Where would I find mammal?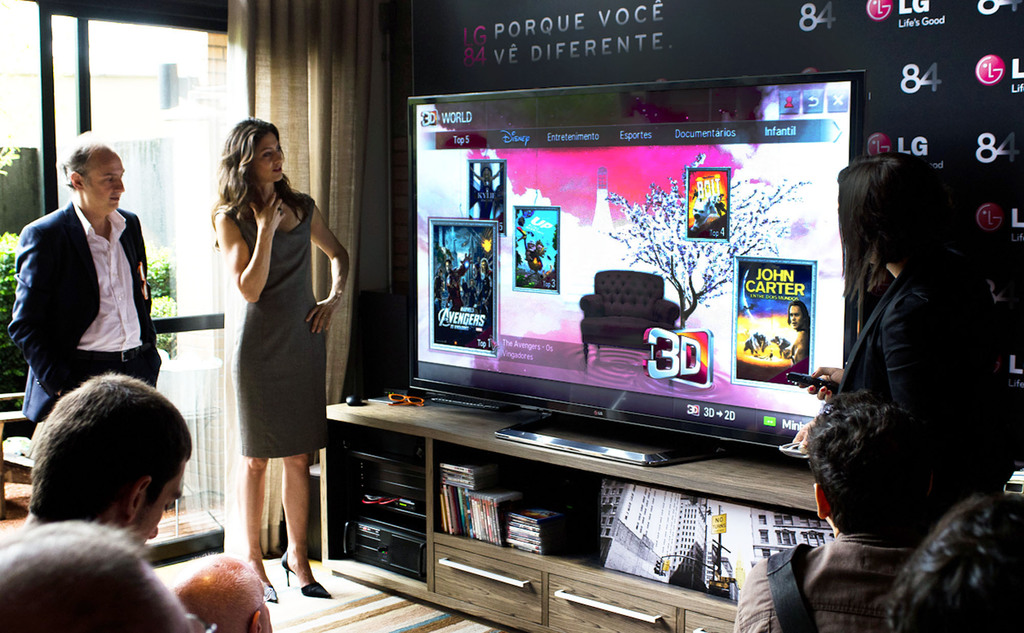
At BBox(0, 368, 198, 553).
